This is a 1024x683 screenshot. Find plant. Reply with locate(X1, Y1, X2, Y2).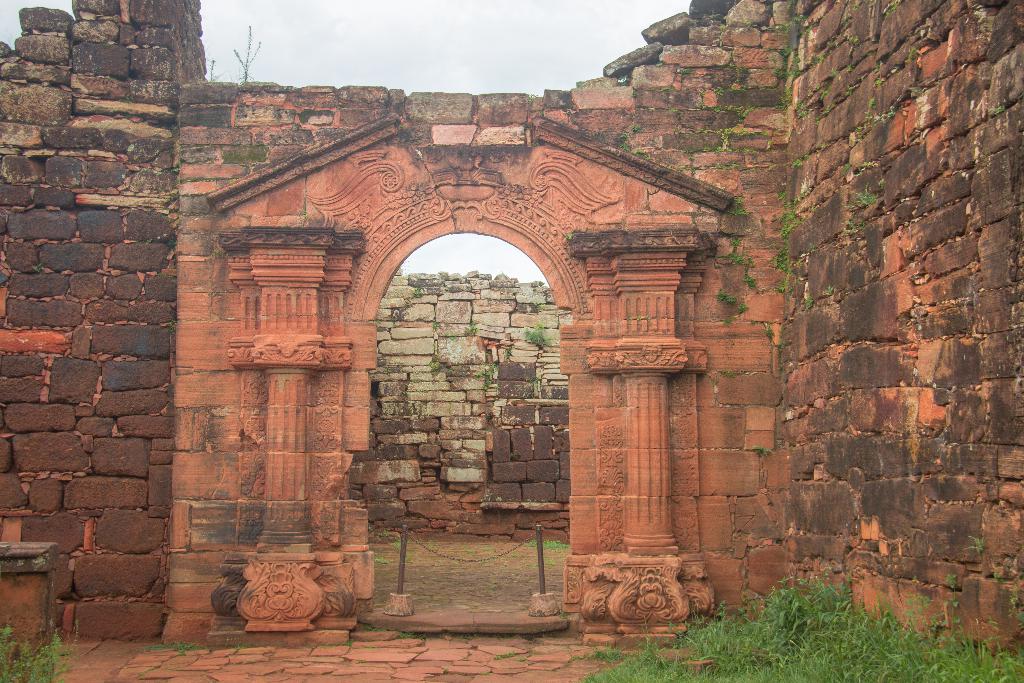
locate(856, 73, 863, 84).
